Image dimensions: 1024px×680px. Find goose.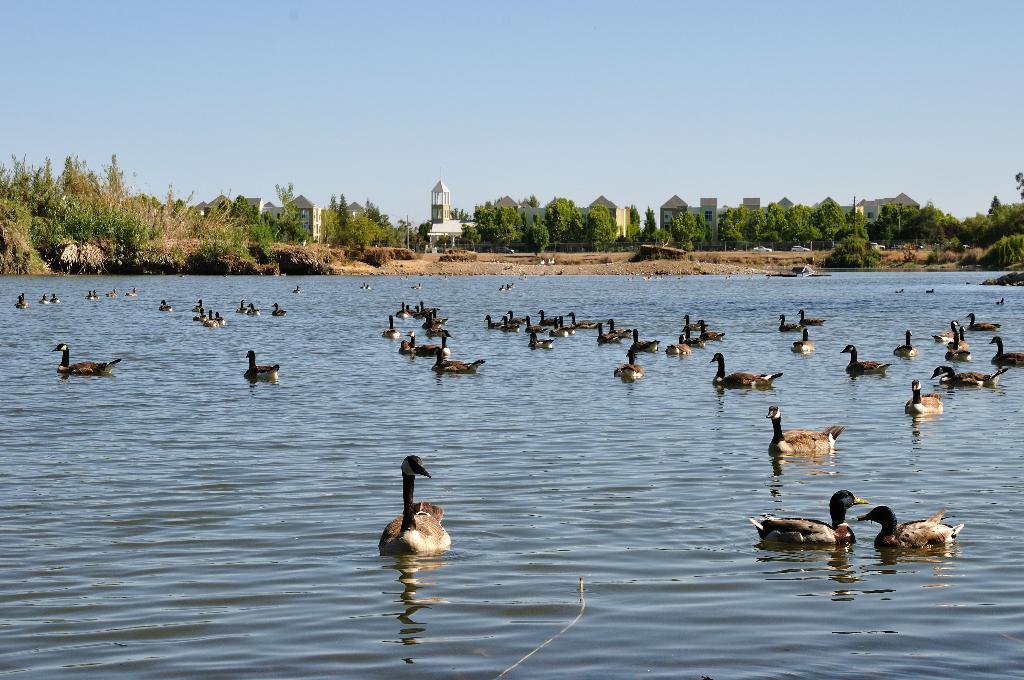
bbox=[378, 457, 447, 555].
